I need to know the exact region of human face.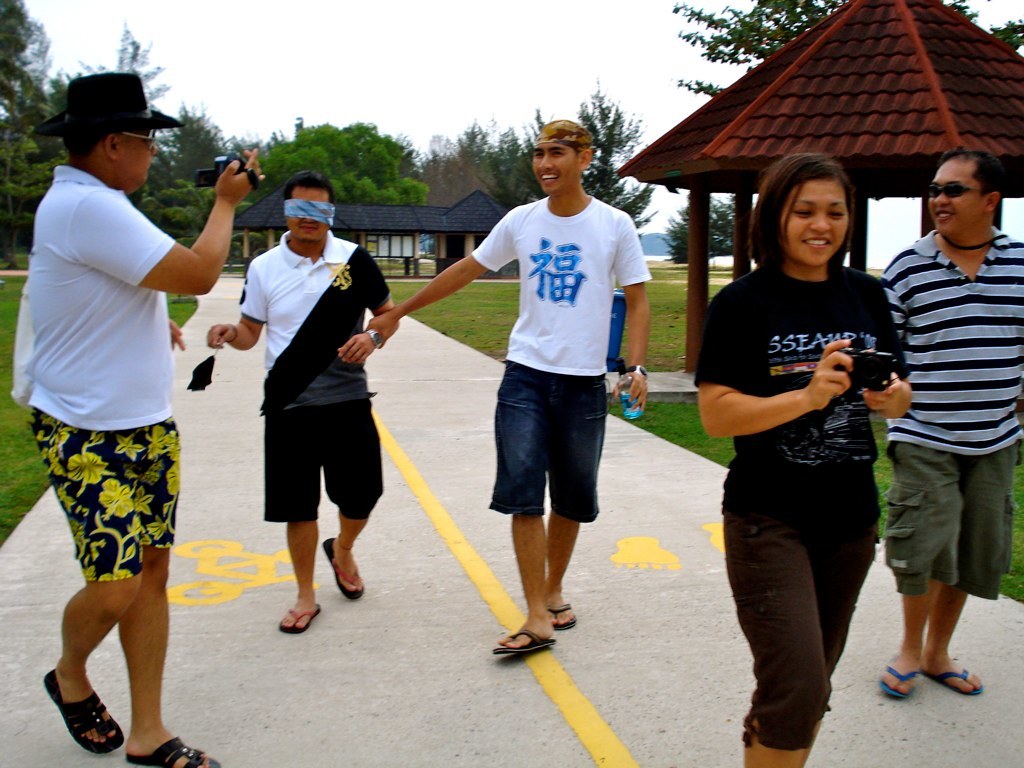
Region: left=536, top=144, right=577, bottom=199.
